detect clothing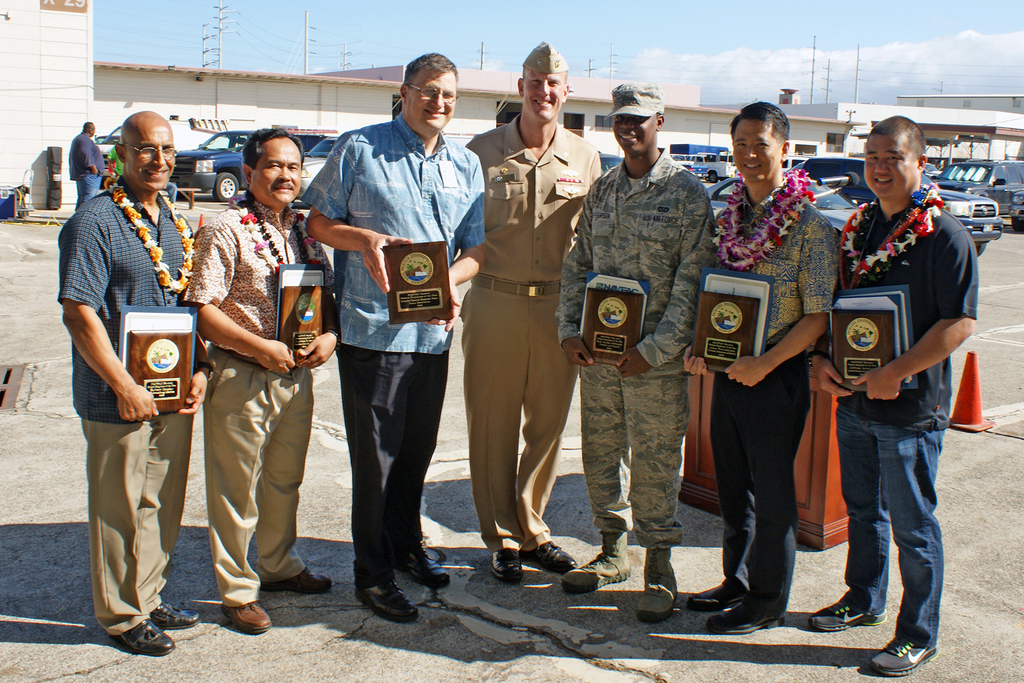
(843,193,978,651)
